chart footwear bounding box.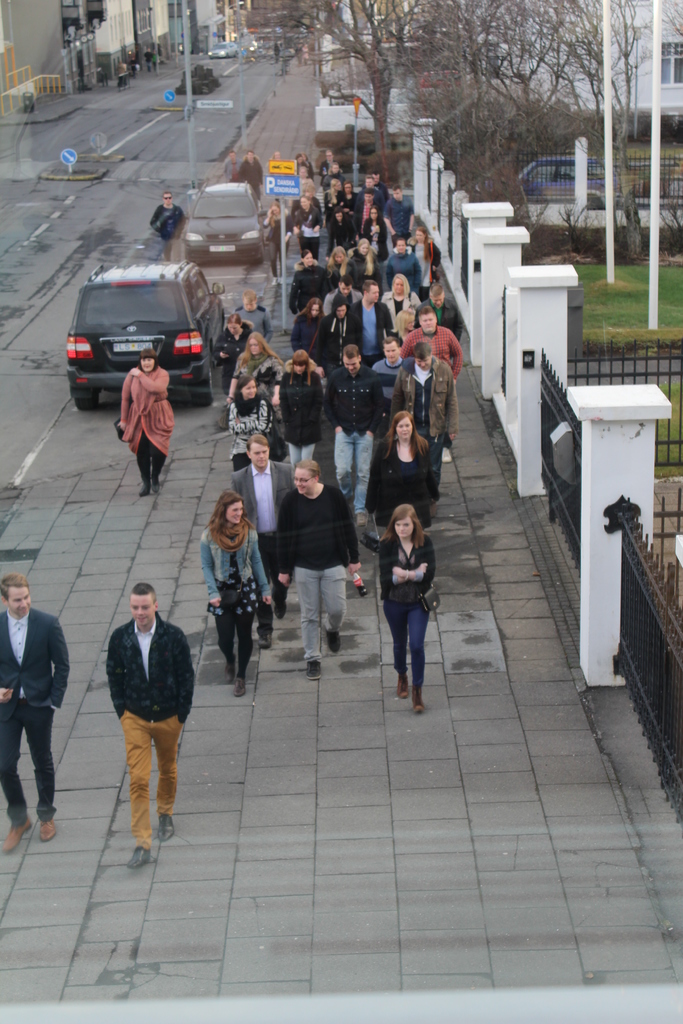
Charted: 126 846 150 870.
